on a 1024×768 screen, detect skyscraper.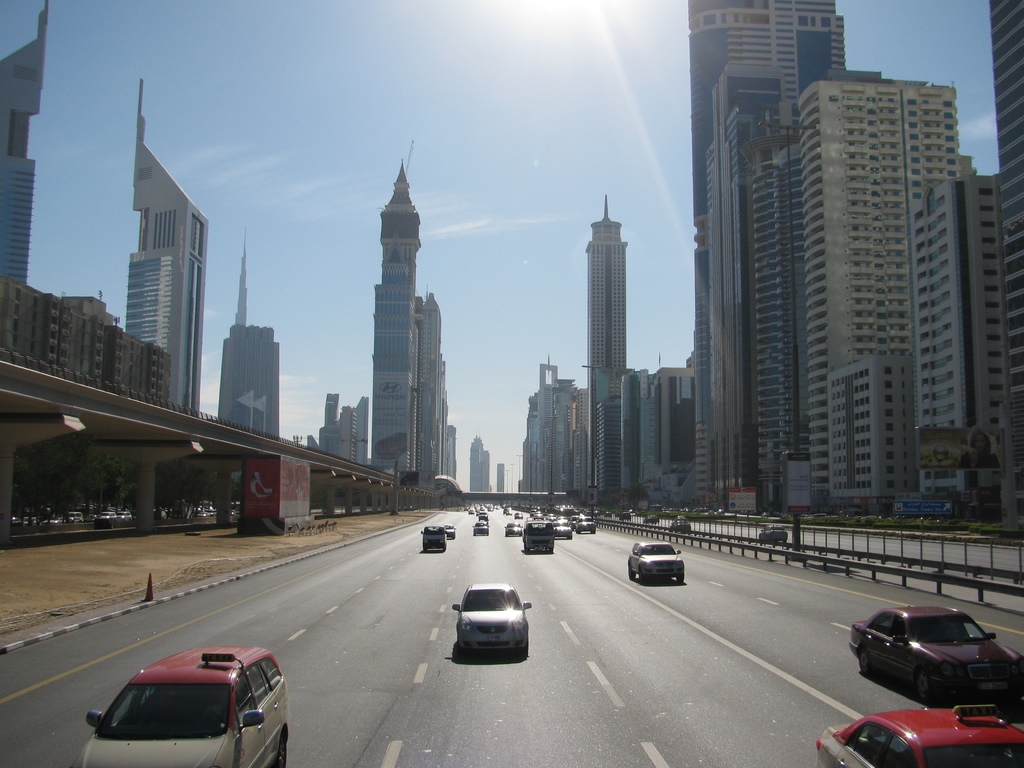
bbox=[497, 464, 504, 492].
